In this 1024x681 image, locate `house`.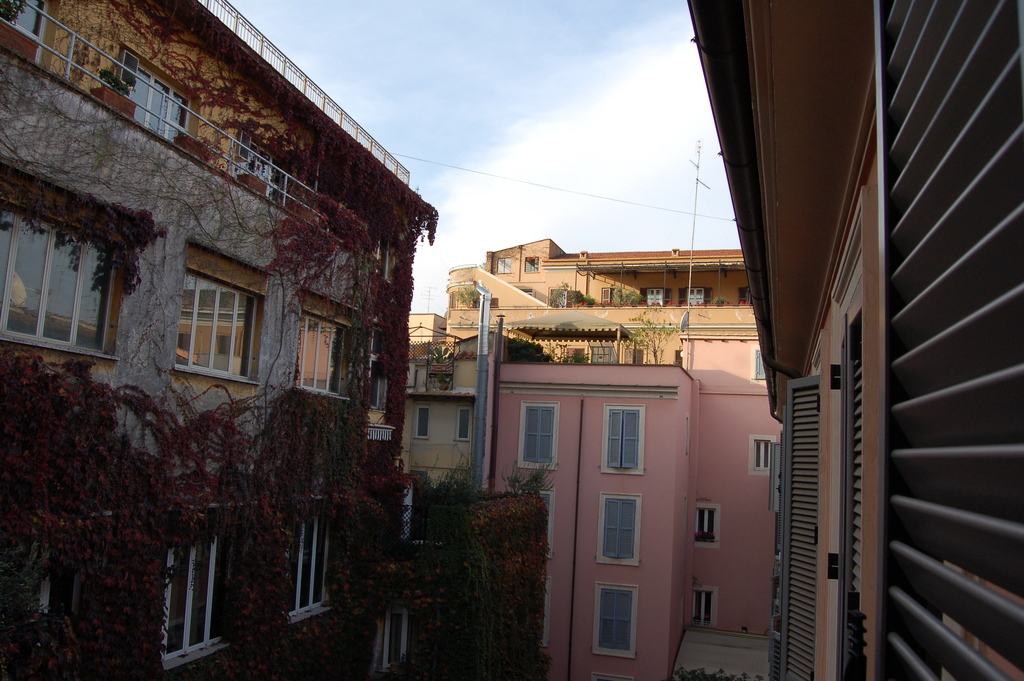
Bounding box: detection(439, 235, 763, 359).
